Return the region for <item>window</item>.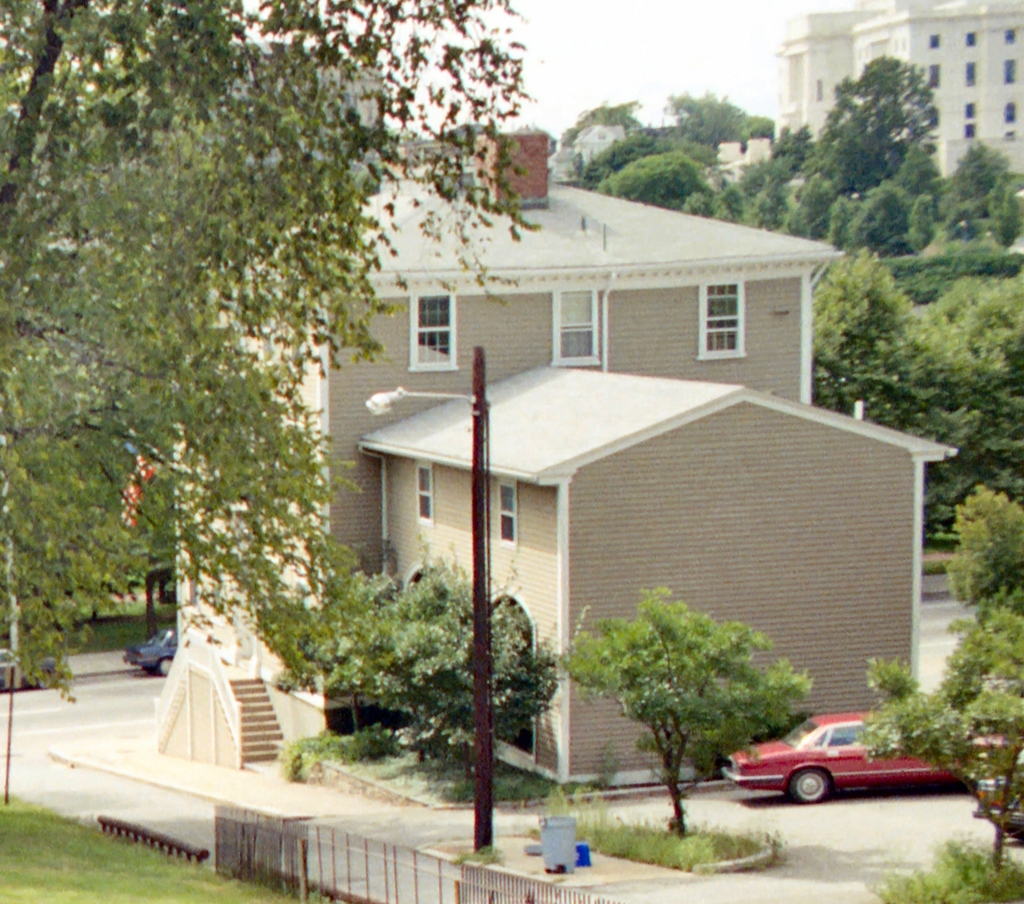
x1=699 y1=288 x2=760 y2=353.
